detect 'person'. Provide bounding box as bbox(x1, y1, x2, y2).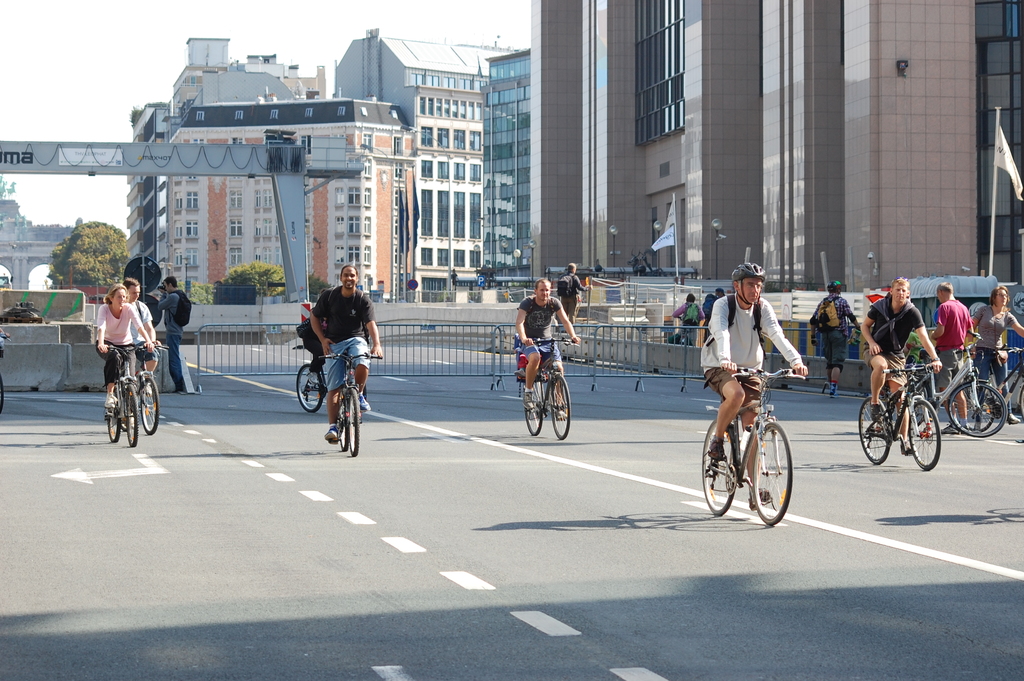
bbox(149, 275, 191, 394).
